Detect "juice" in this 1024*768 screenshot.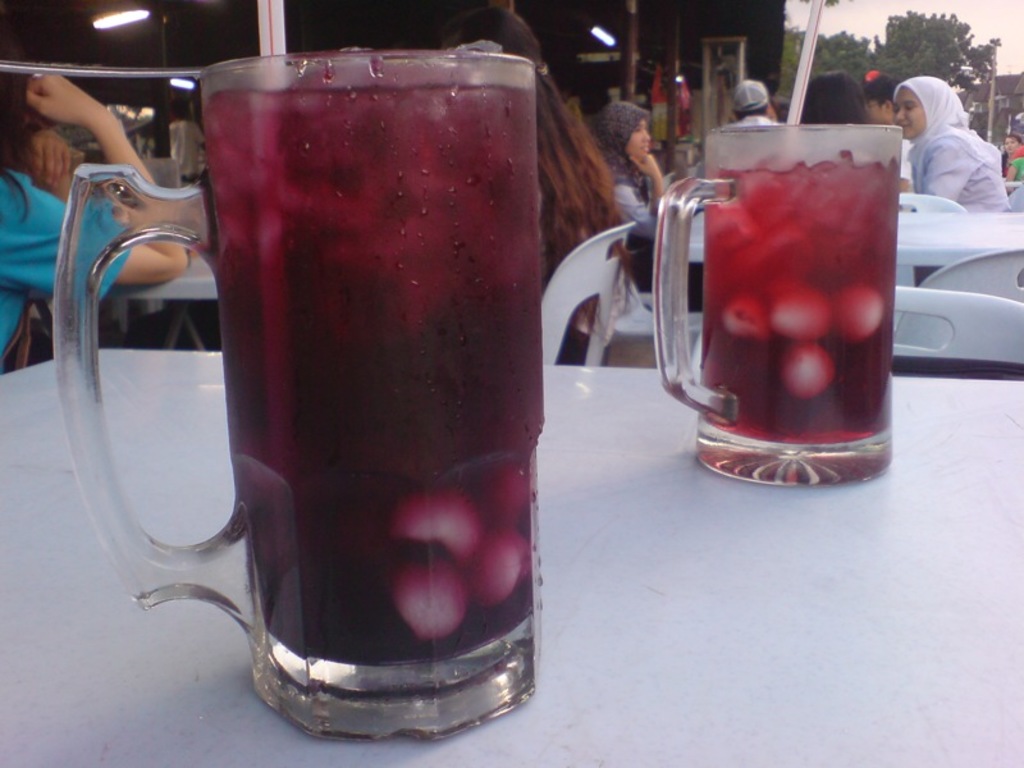
Detection: [701,147,901,445].
